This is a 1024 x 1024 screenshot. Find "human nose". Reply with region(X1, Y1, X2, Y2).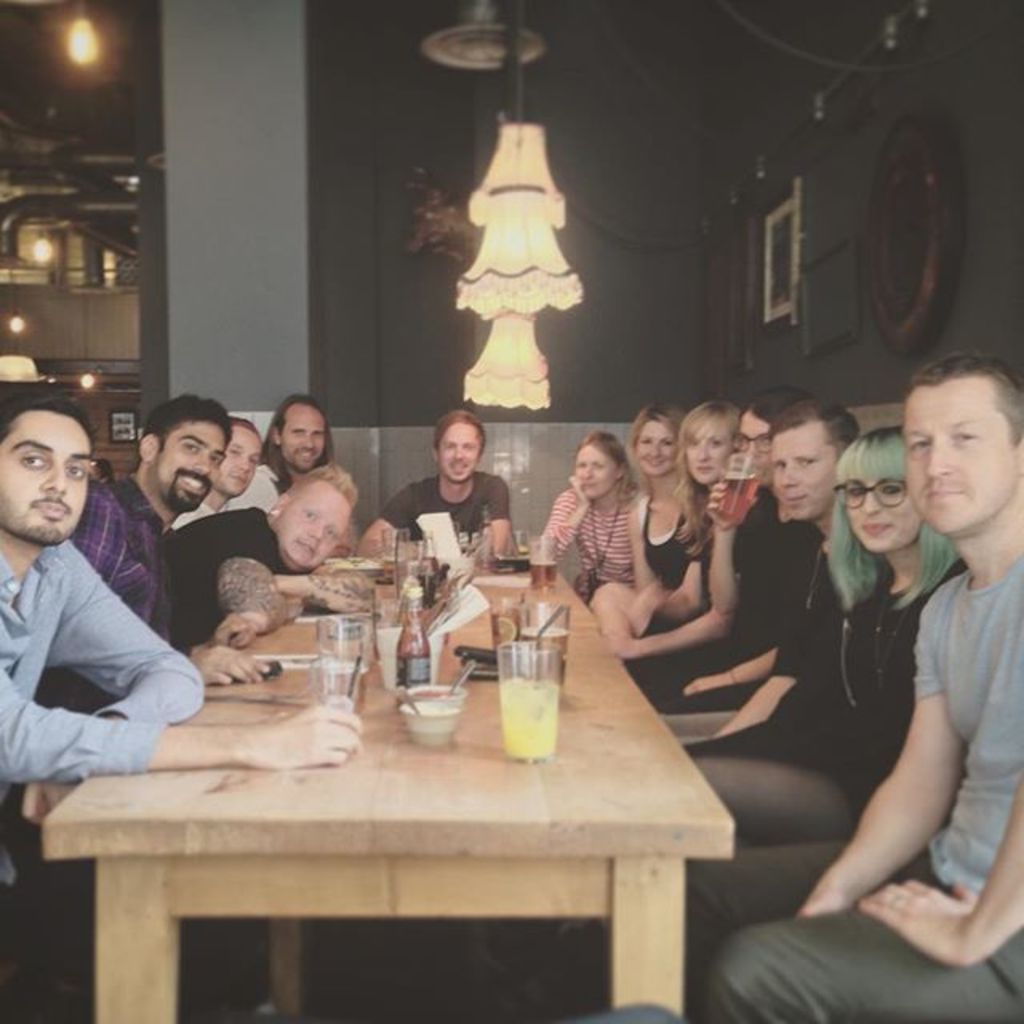
region(450, 445, 464, 461).
